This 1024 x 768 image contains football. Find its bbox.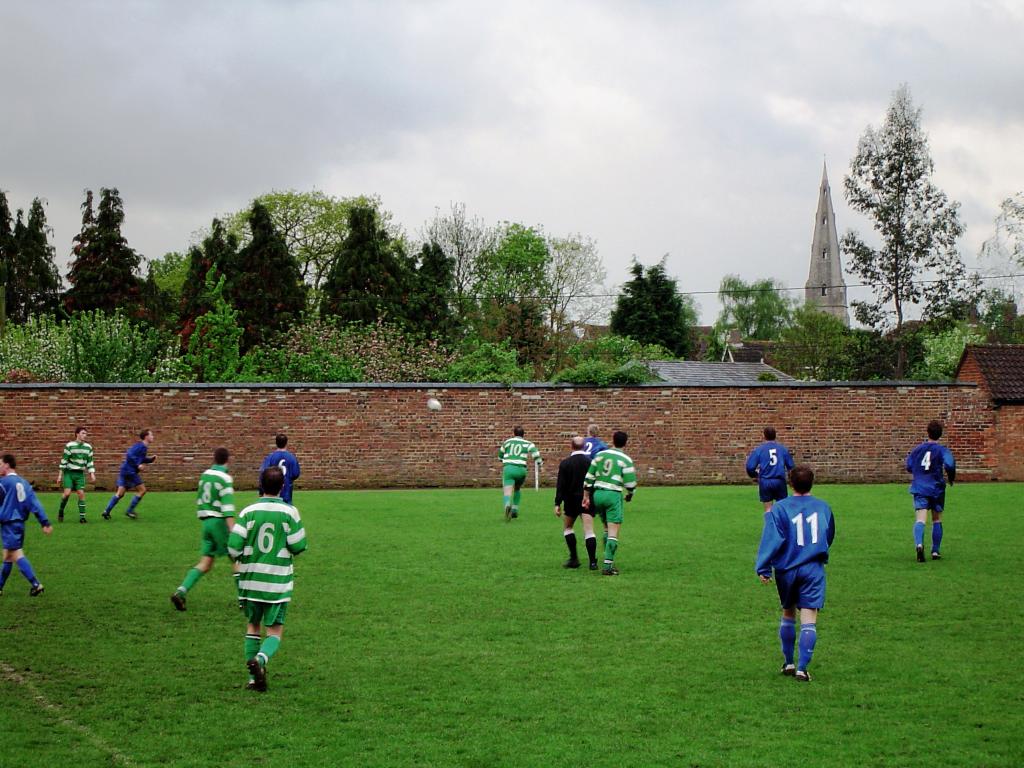
pyautogui.locateOnScreen(428, 398, 442, 412).
